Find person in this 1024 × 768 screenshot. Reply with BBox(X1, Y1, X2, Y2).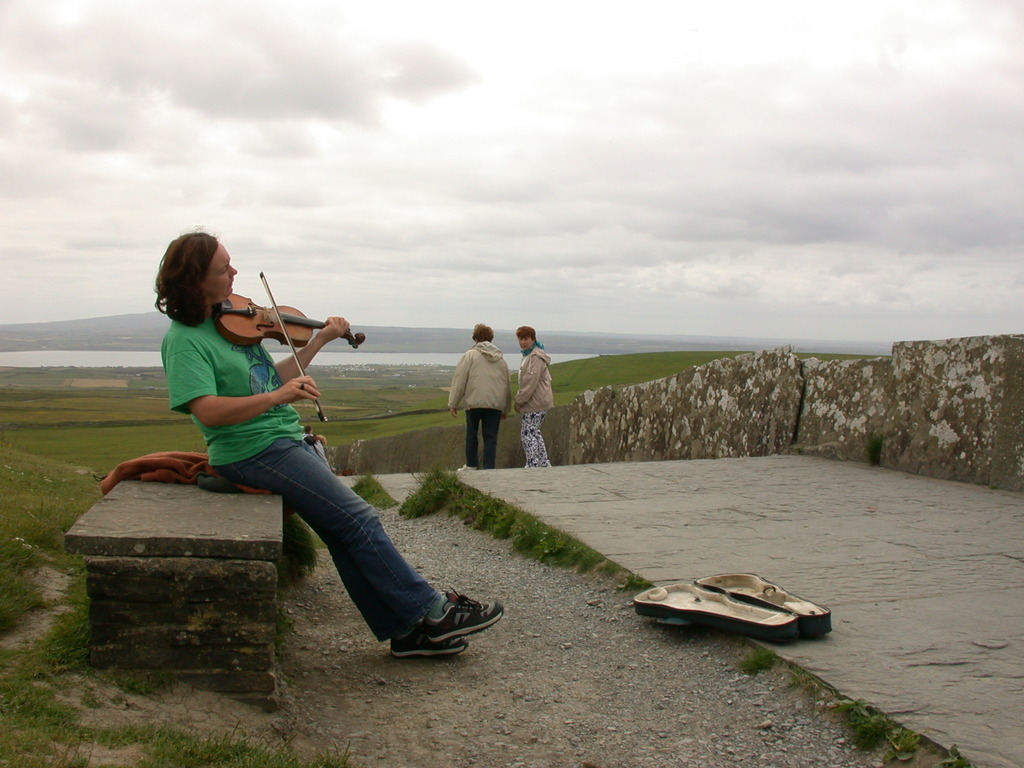
BBox(509, 321, 557, 466).
